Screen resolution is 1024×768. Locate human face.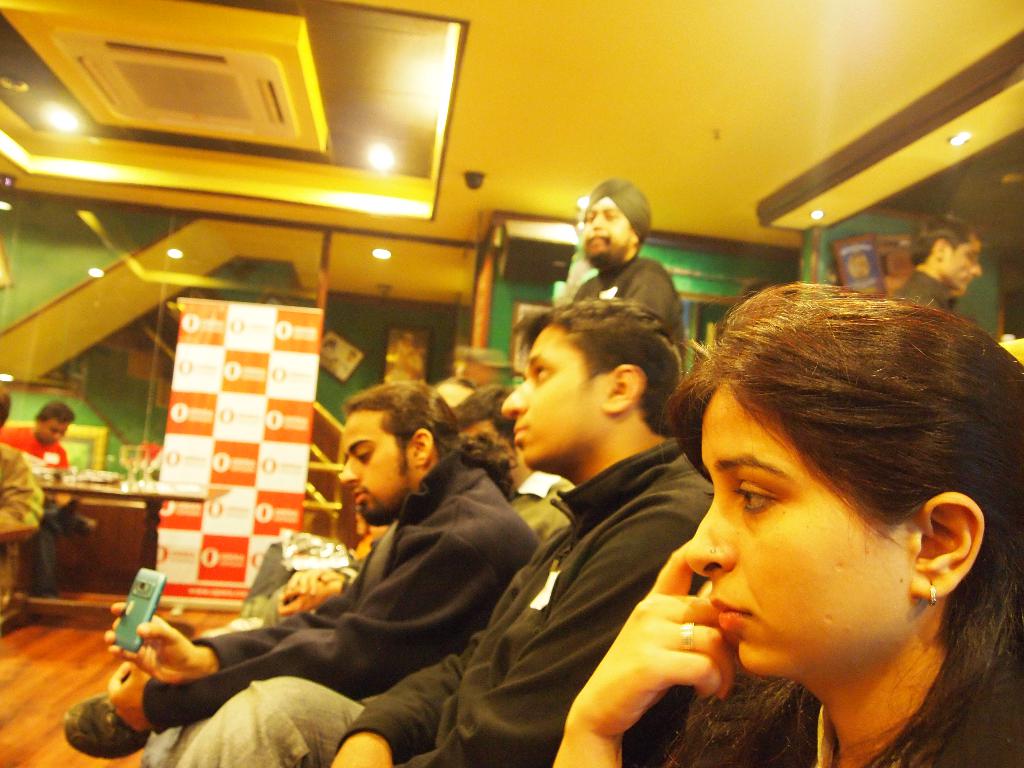
582:207:634:268.
